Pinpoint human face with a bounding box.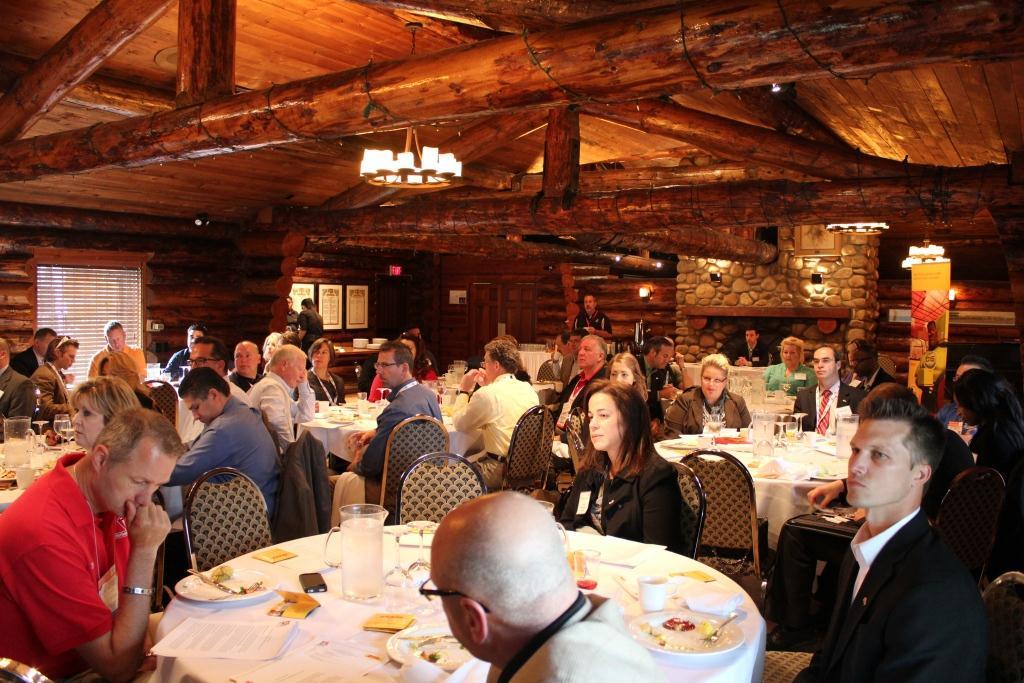
x1=100 y1=450 x2=178 y2=512.
